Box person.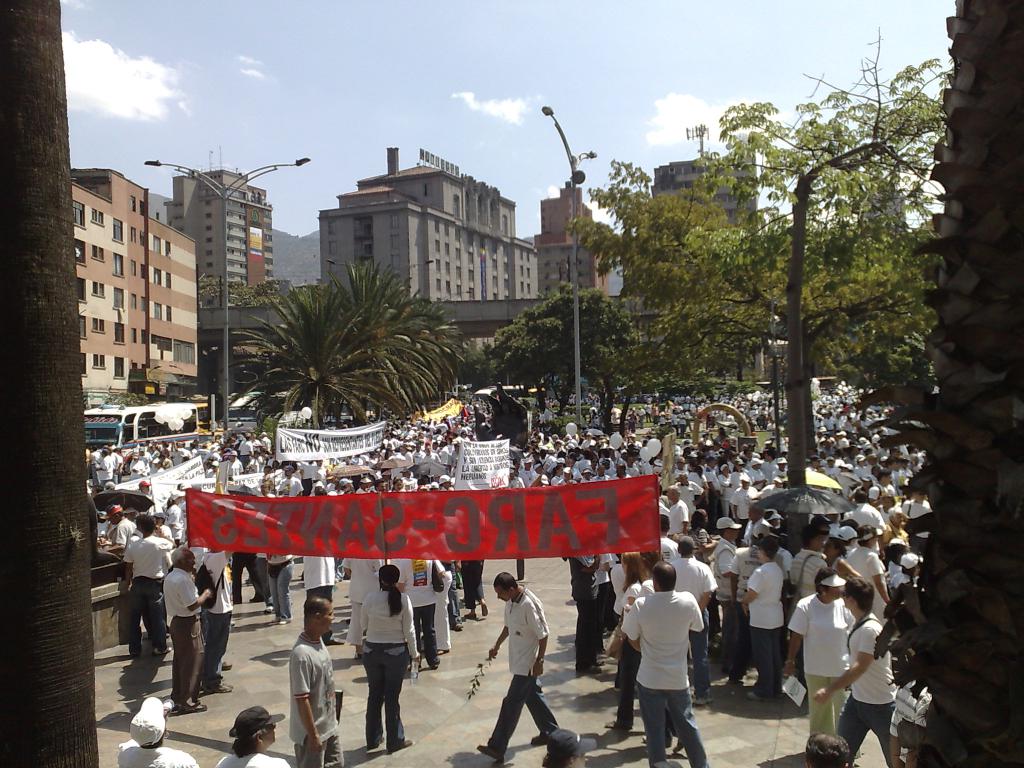
detection(844, 523, 892, 636).
